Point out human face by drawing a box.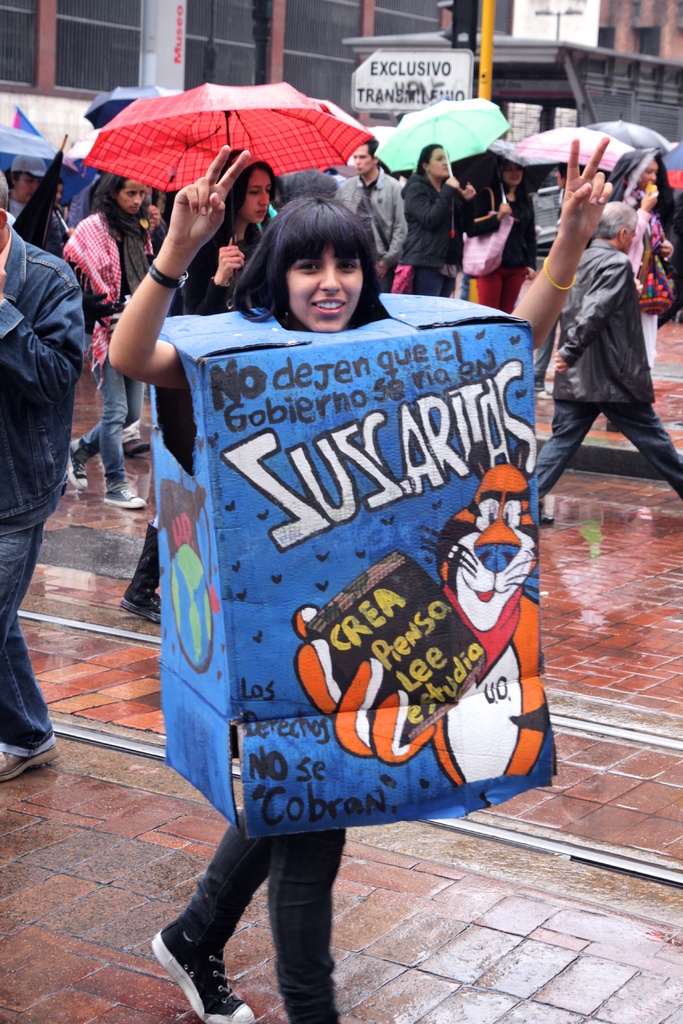
box=[351, 146, 374, 173].
